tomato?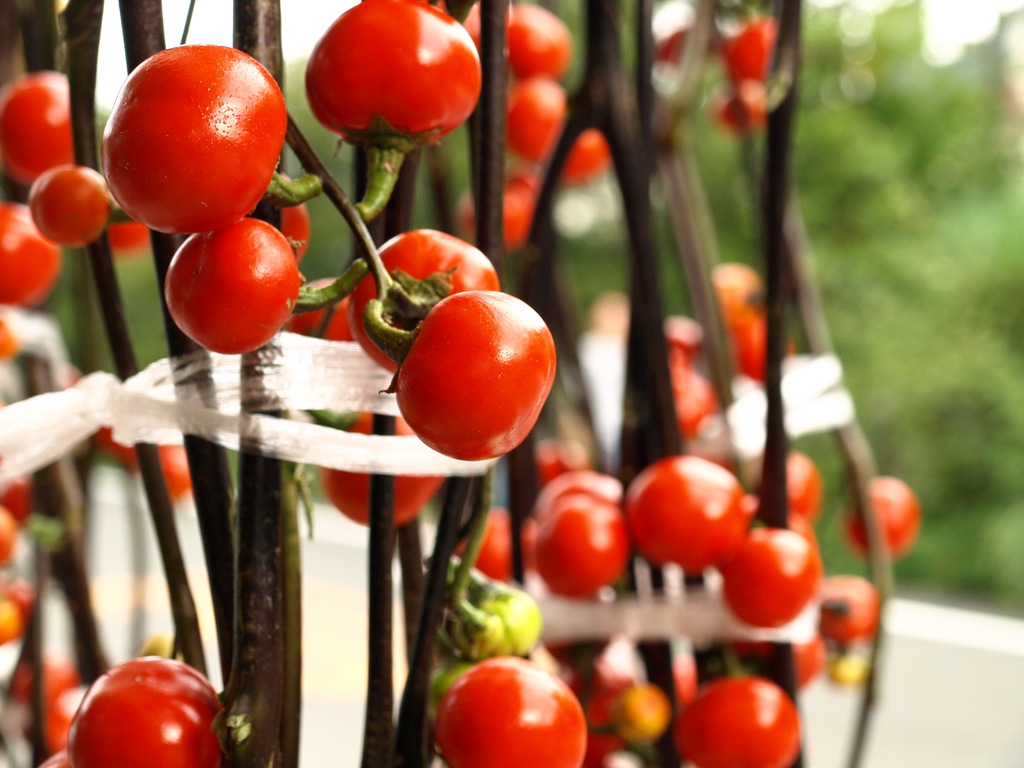
box(383, 284, 562, 456)
